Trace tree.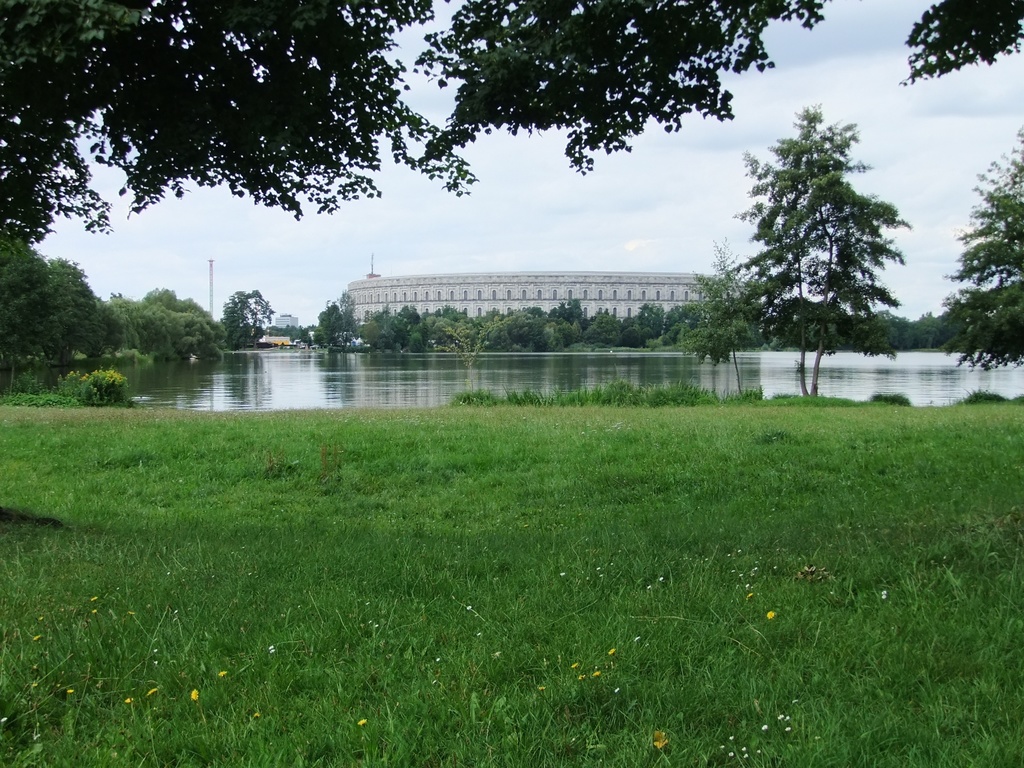
Traced to box=[883, 0, 1023, 73].
